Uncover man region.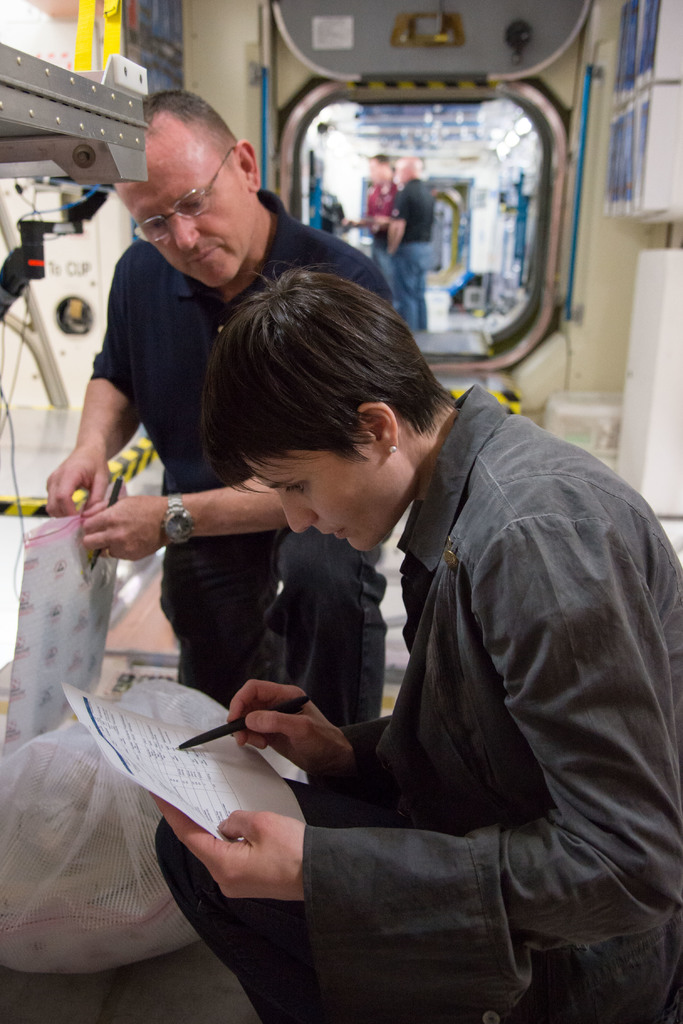
Uncovered: region(47, 91, 390, 722).
